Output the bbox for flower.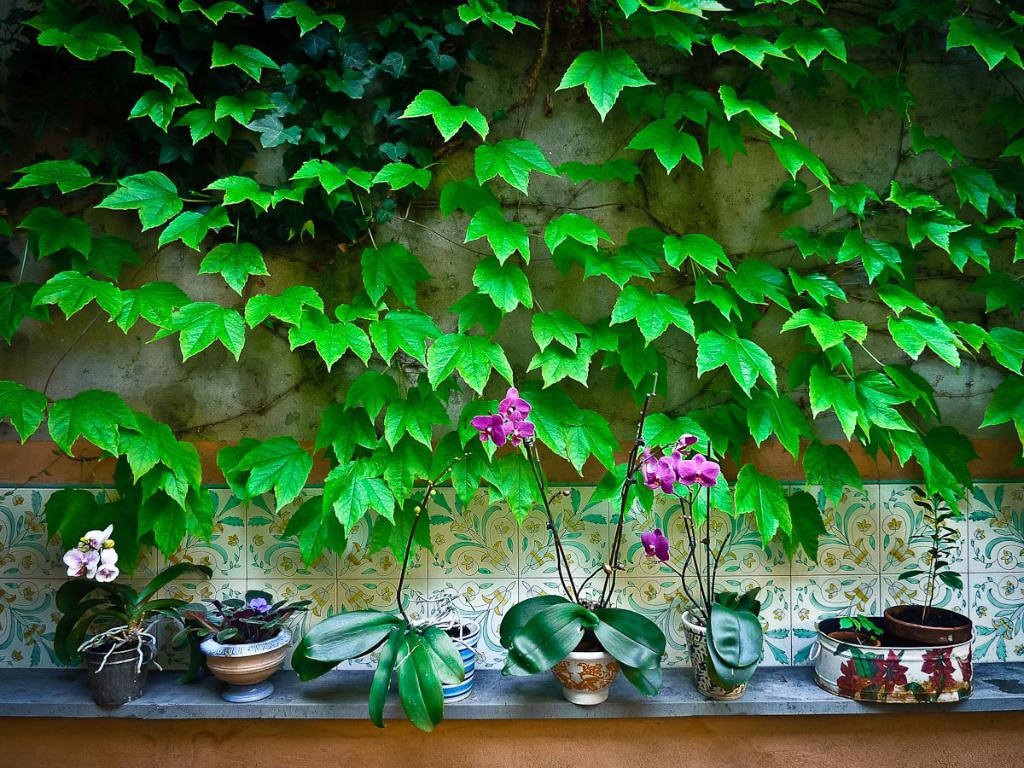
{"left": 480, "top": 540, "right": 510, "bottom": 573}.
